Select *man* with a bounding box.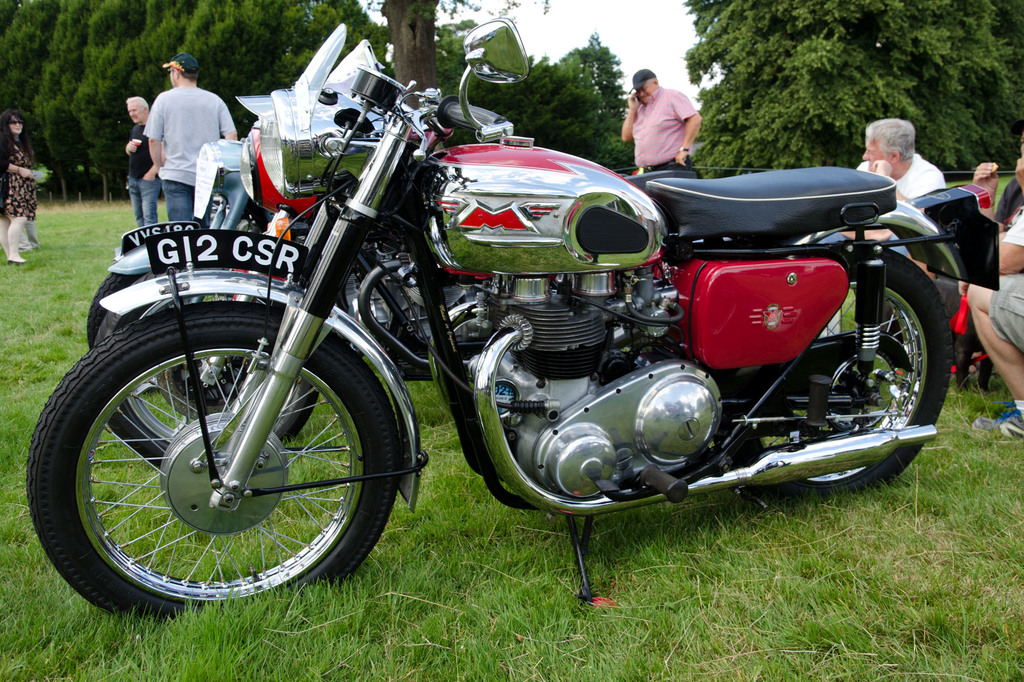
<bbox>621, 68, 701, 176</bbox>.
